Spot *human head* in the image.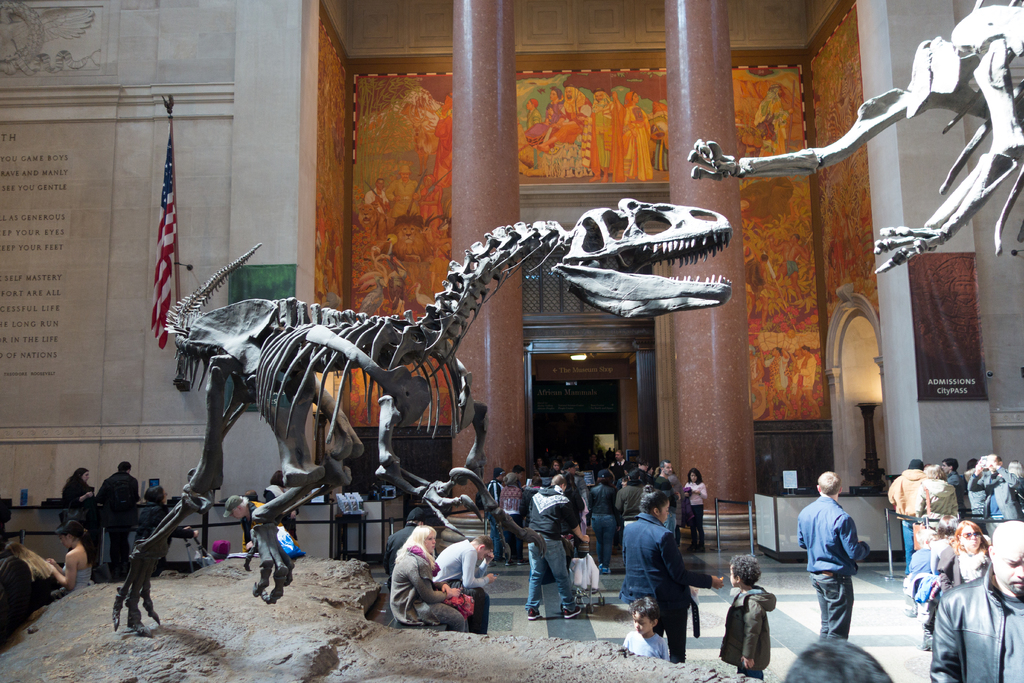
*human head* found at <region>1005, 457, 1023, 479</region>.
